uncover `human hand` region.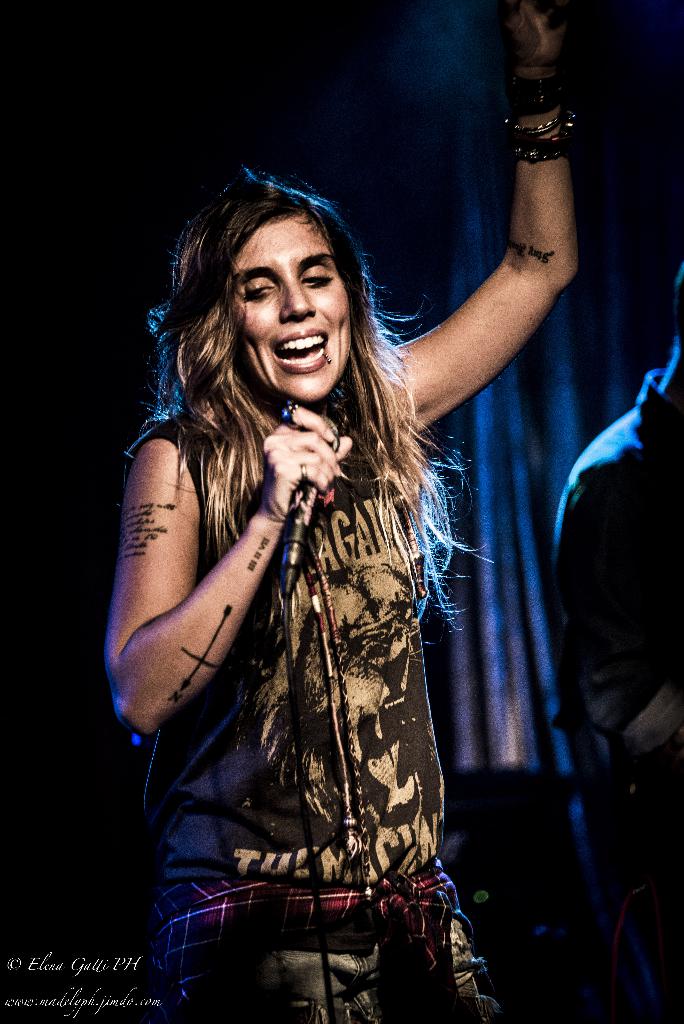
Uncovered: 254 416 351 493.
